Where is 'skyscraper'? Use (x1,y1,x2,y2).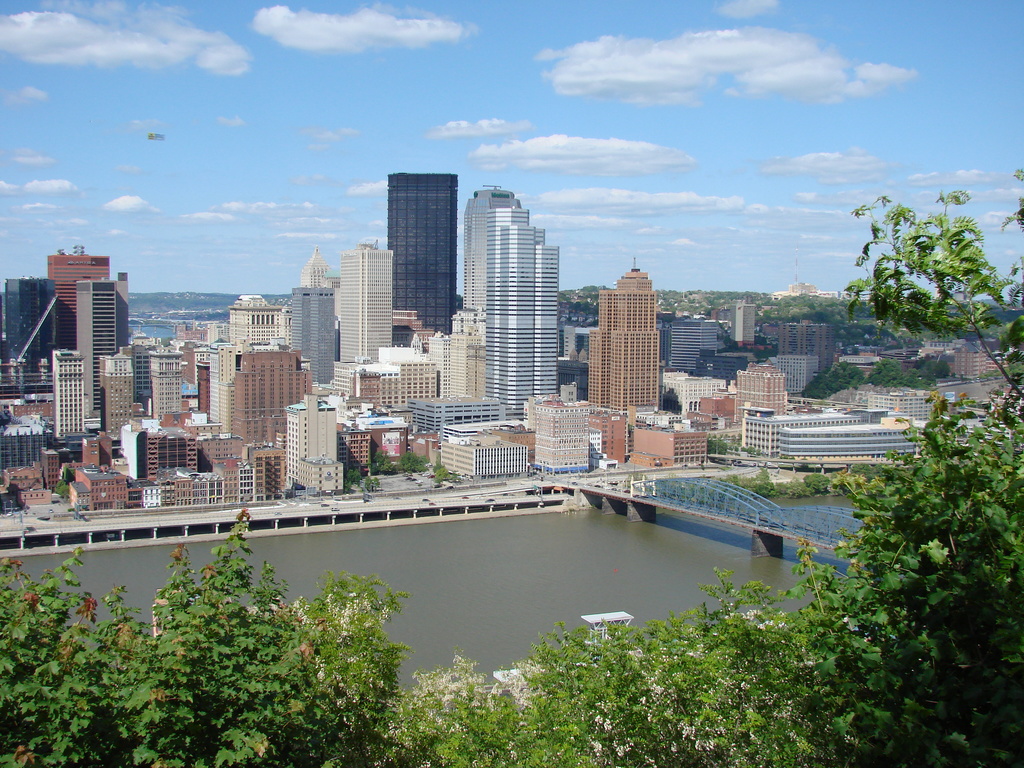
(285,397,351,499).
